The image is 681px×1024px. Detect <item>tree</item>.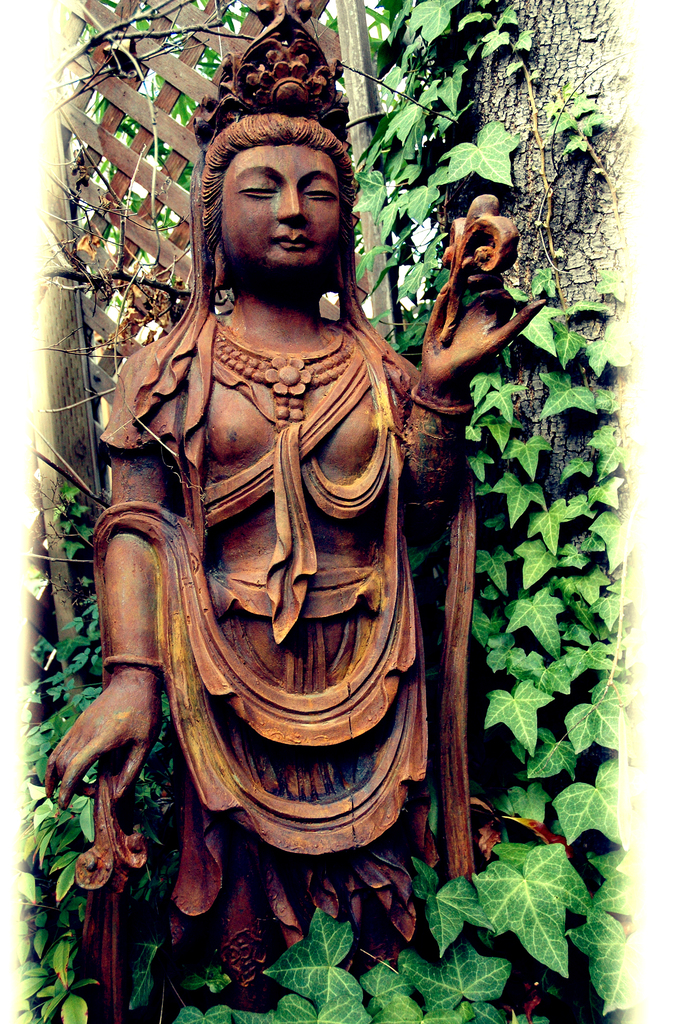
Detection: 358,0,637,1023.
